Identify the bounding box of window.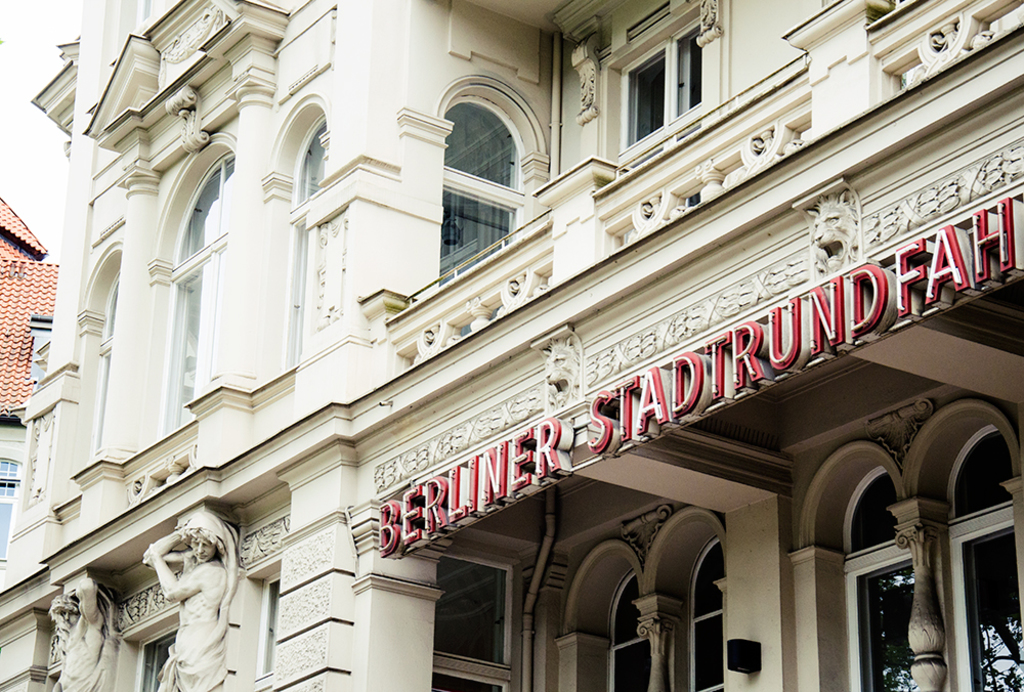
141/137/240/446.
